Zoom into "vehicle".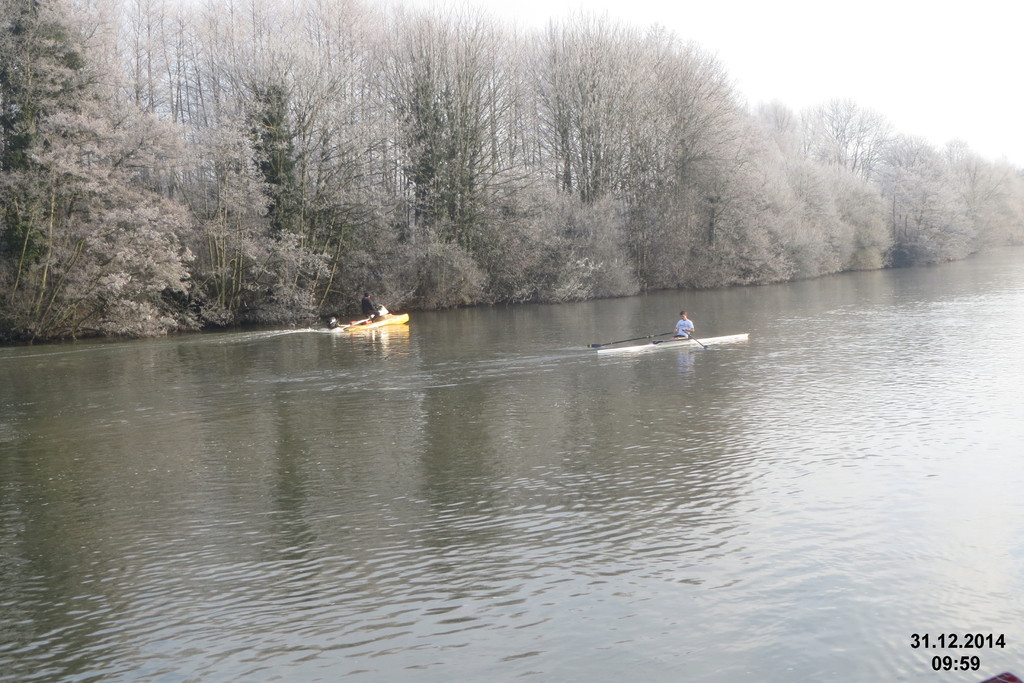
Zoom target: {"x1": 586, "y1": 328, "x2": 751, "y2": 357}.
